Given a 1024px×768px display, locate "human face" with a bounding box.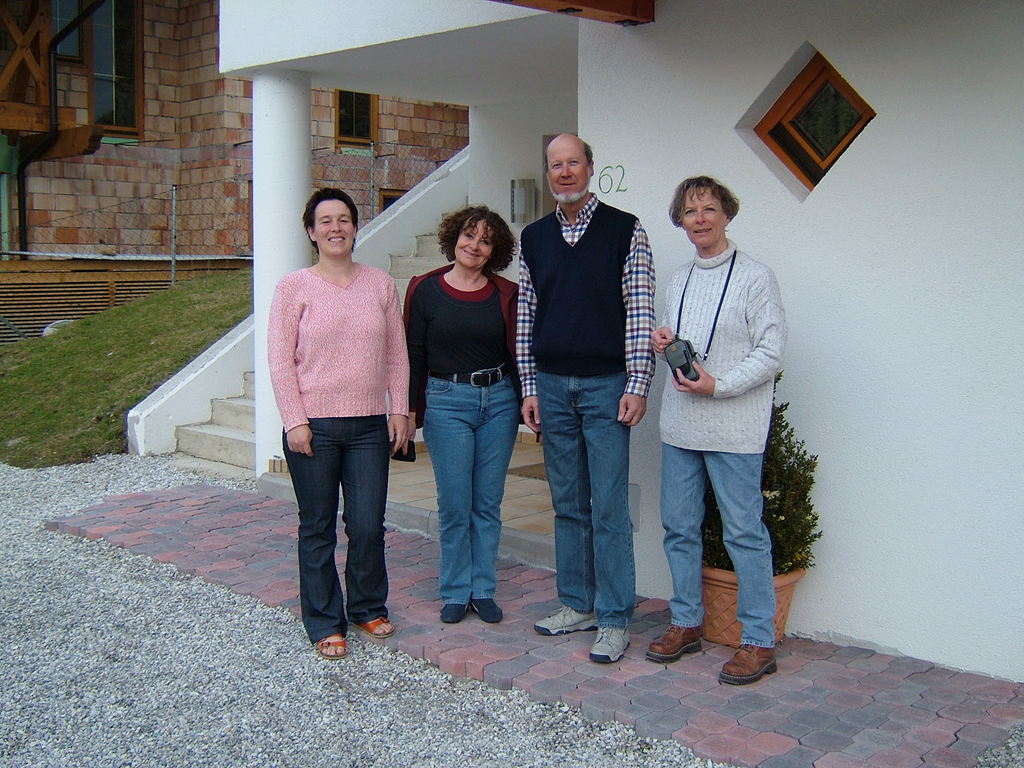
Located: (left=547, top=145, right=590, bottom=204).
